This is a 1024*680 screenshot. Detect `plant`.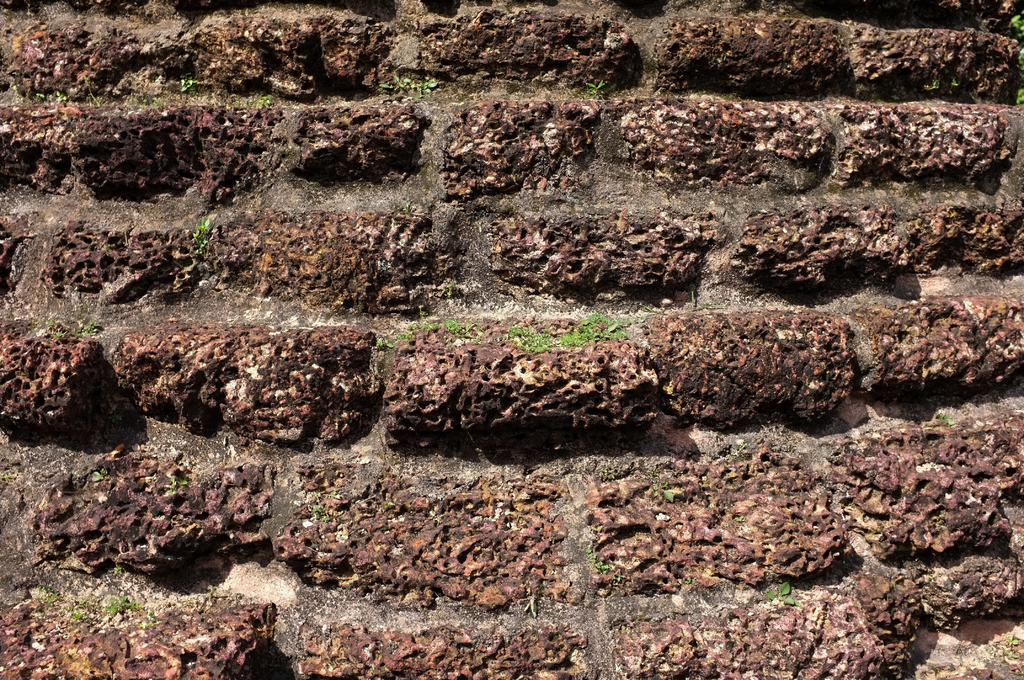
detection(111, 560, 123, 575).
